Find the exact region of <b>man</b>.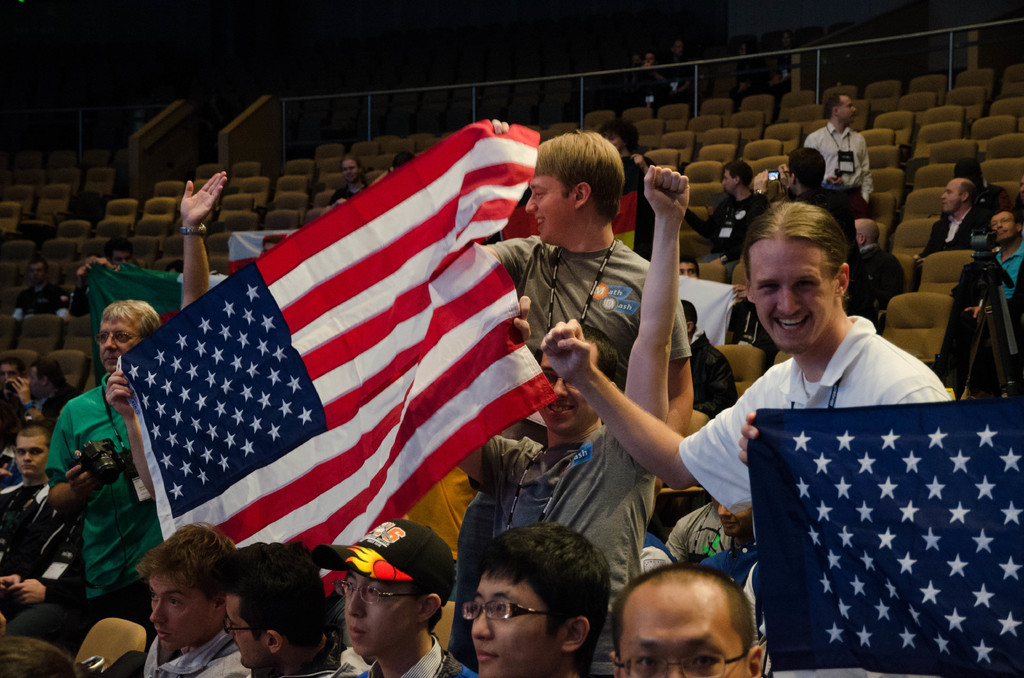
Exact region: {"x1": 312, "y1": 519, "x2": 481, "y2": 677}.
